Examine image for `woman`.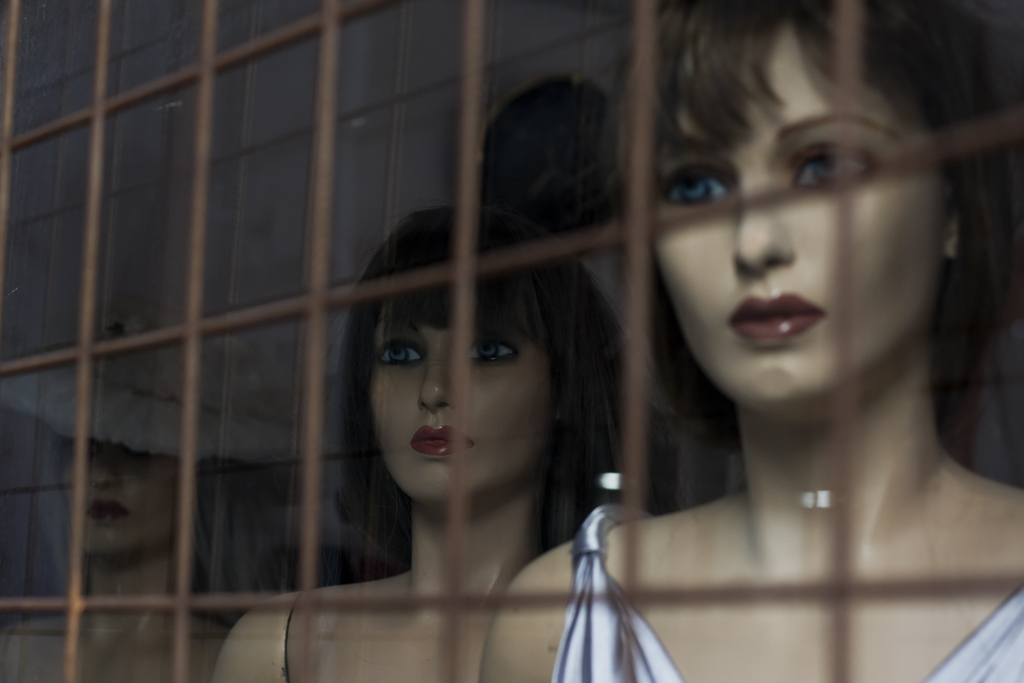
Examination result: (480, 0, 1011, 679).
